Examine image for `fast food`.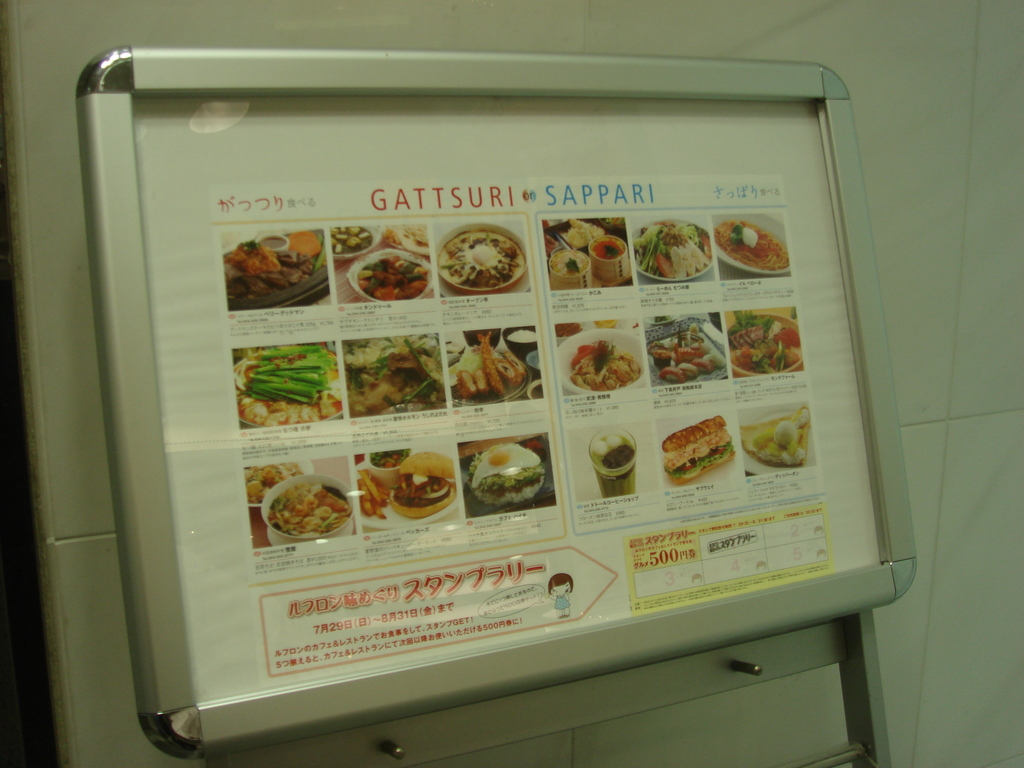
Examination result: detection(648, 327, 720, 384).
